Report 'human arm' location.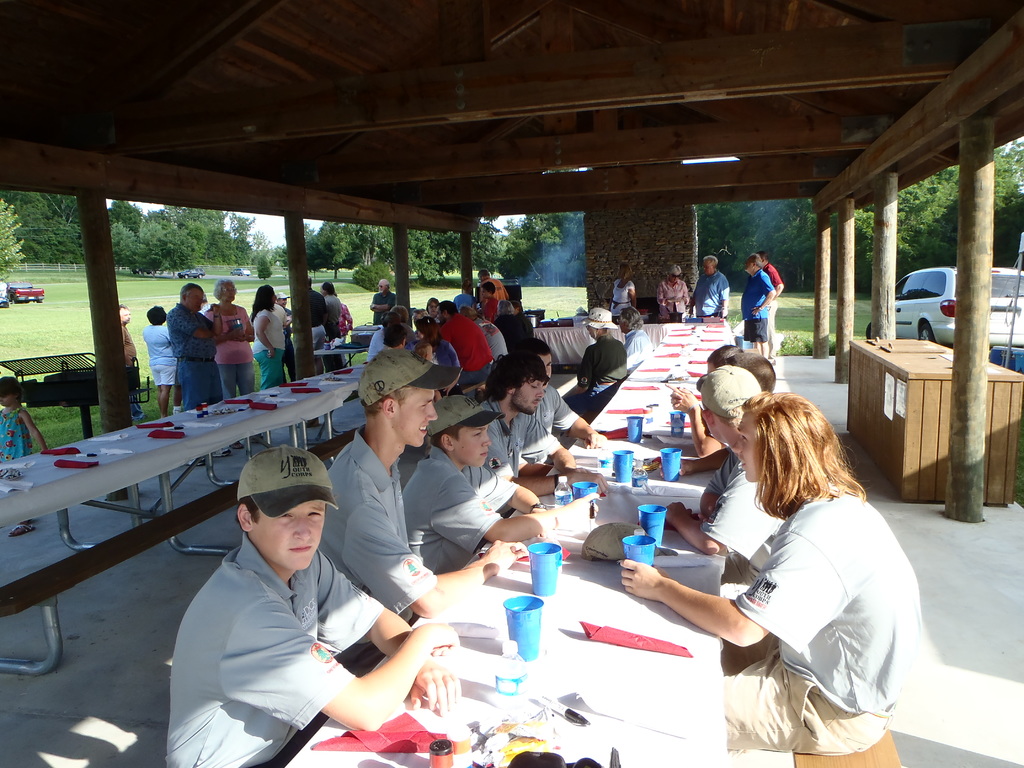
Report: 189:319:209:339.
